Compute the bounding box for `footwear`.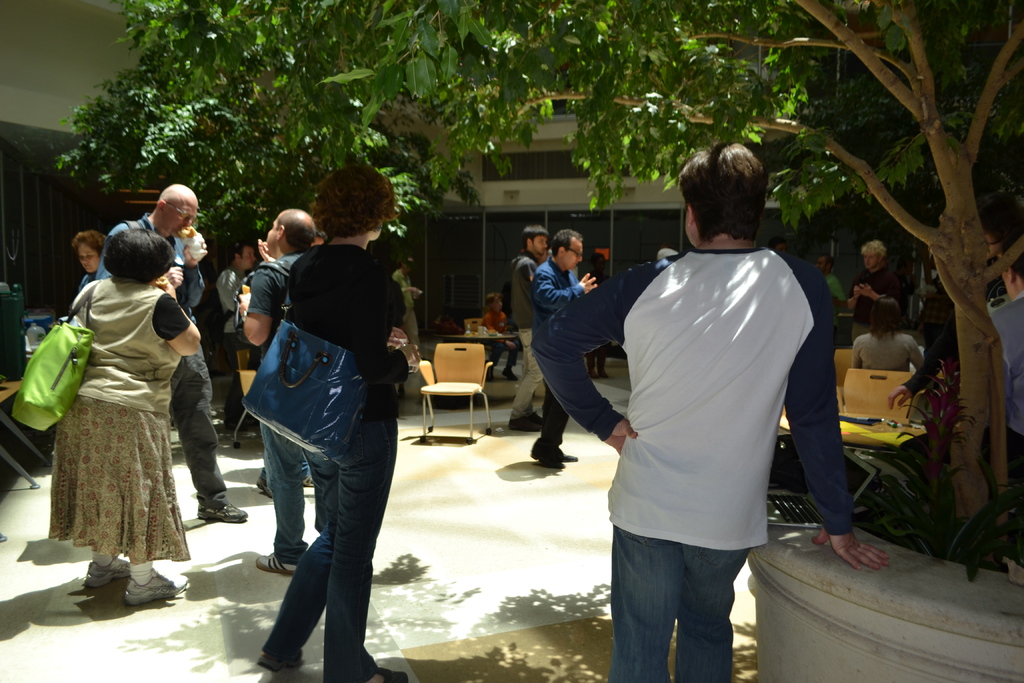
select_region(255, 652, 305, 671).
